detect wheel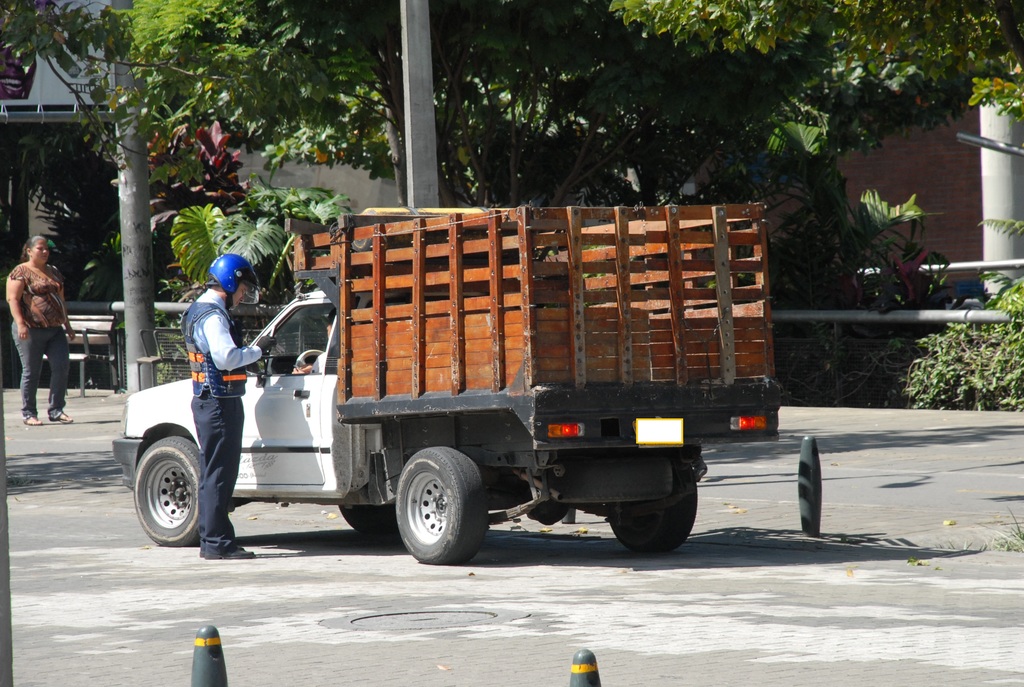
<bbox>394, 448, 492, 567</bbox>
